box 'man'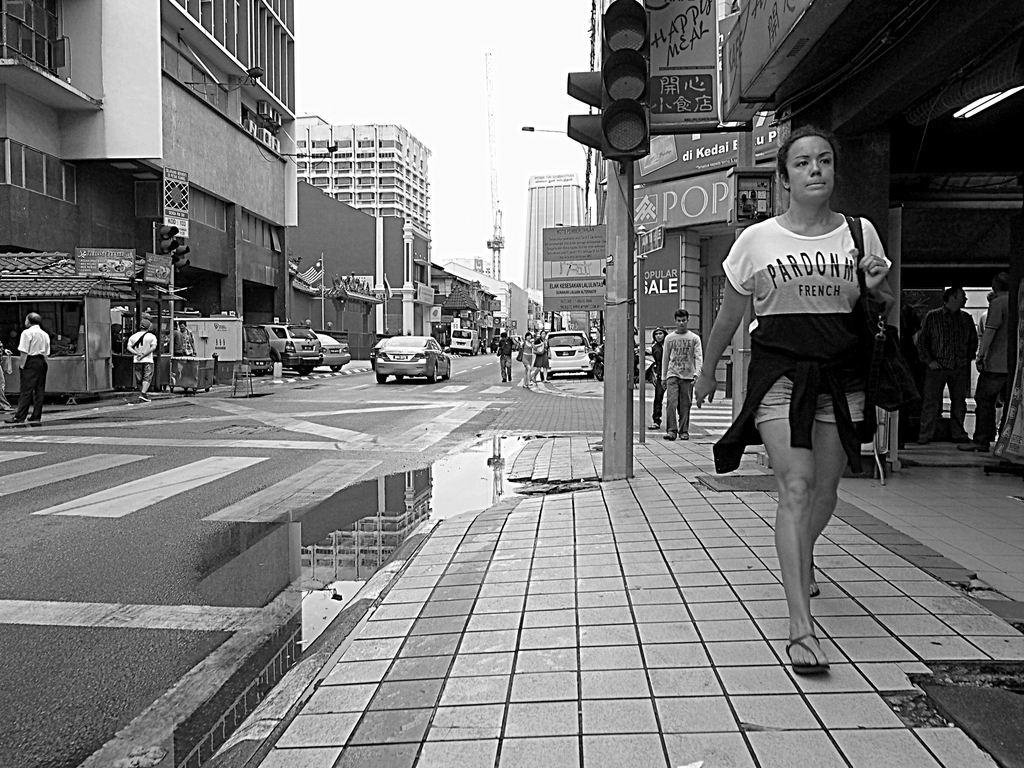
x1=929, y1=283, x2=997, y2=440
